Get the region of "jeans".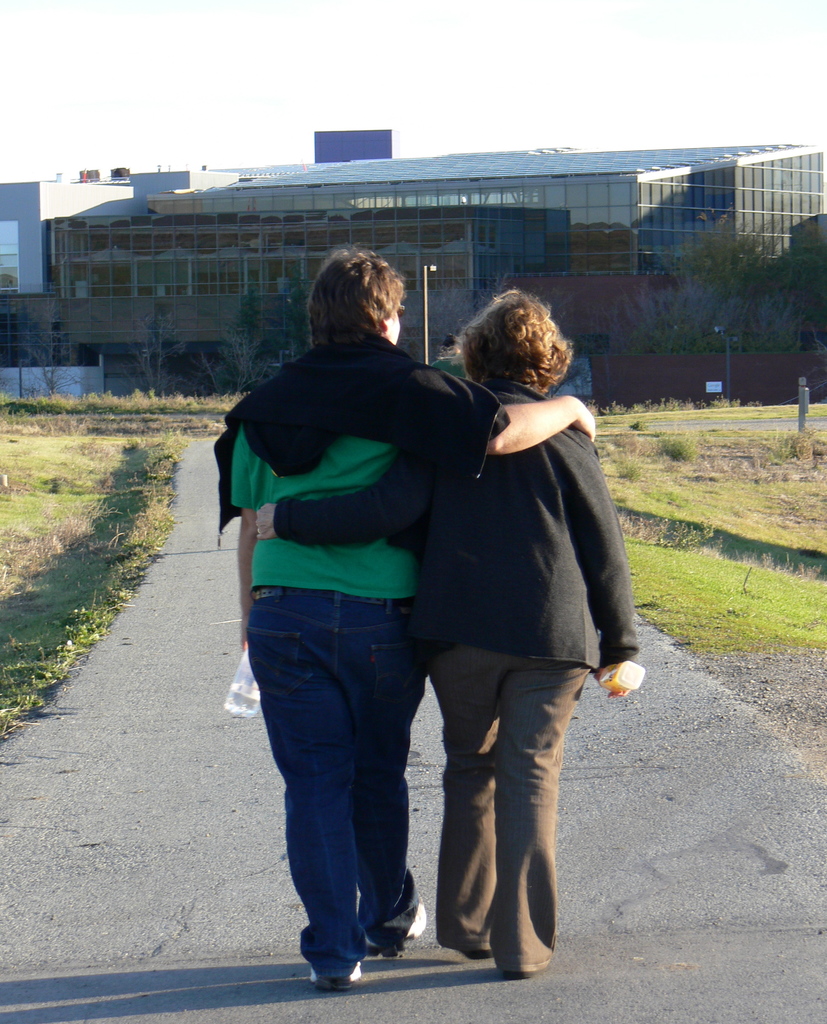
263:604:452:996.
